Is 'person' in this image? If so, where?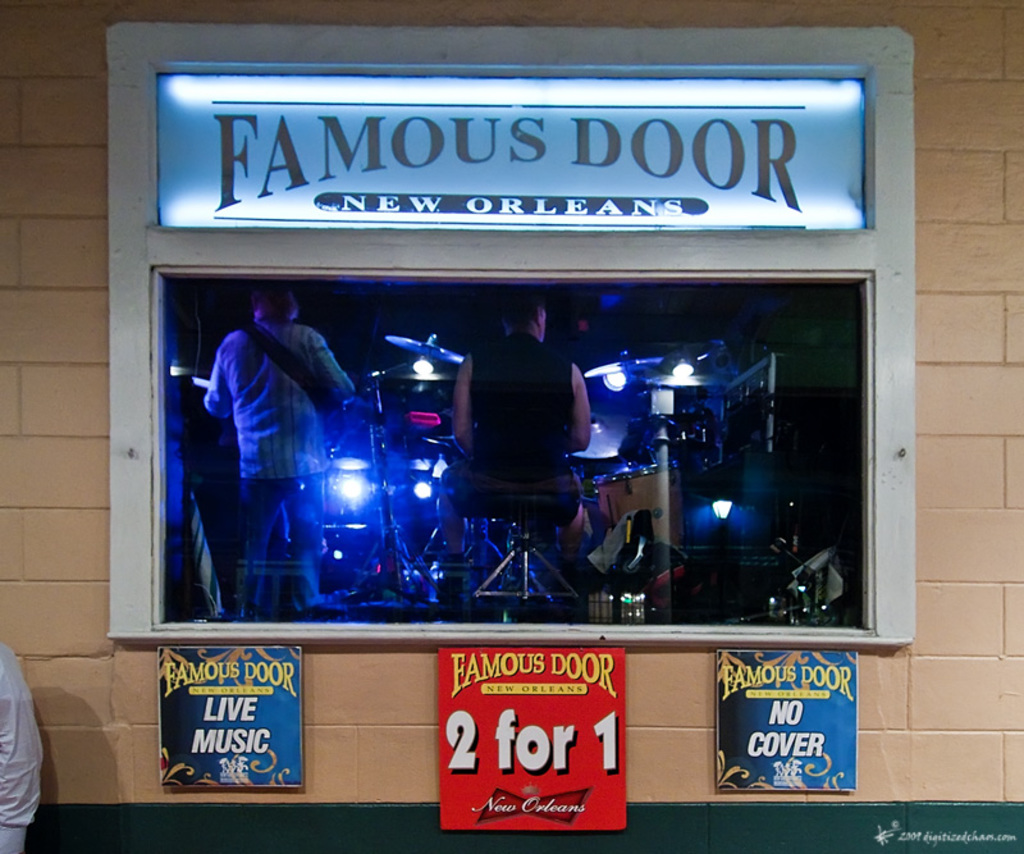
Yes, at [left=454, top=303, right=591, bottom=603].
